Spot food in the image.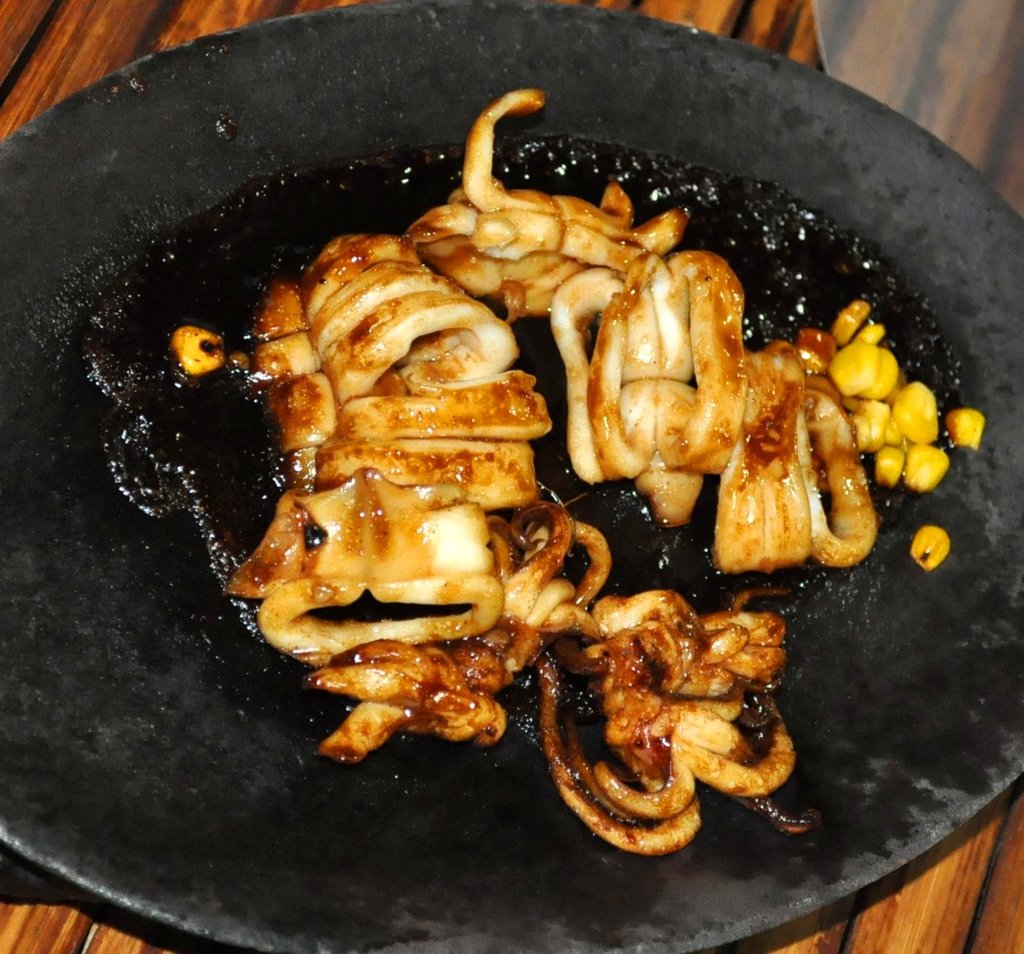
food found at box=[909, 526, 951, 575].
